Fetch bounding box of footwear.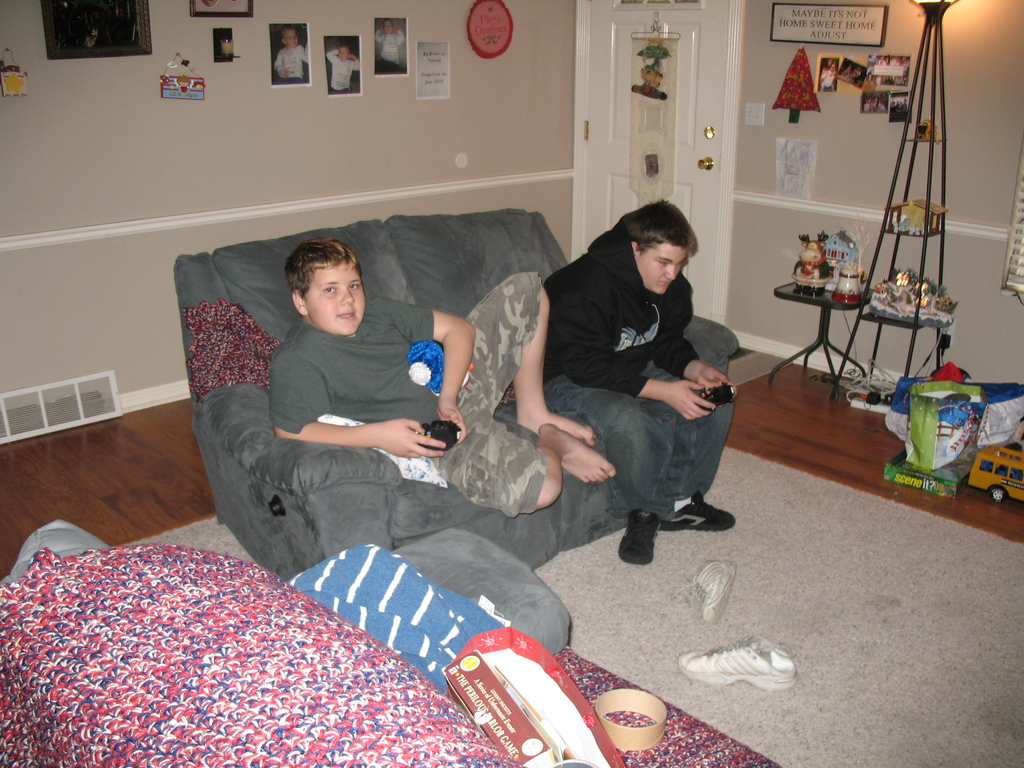
Bbox: box=[673, 556, 738, 625].
